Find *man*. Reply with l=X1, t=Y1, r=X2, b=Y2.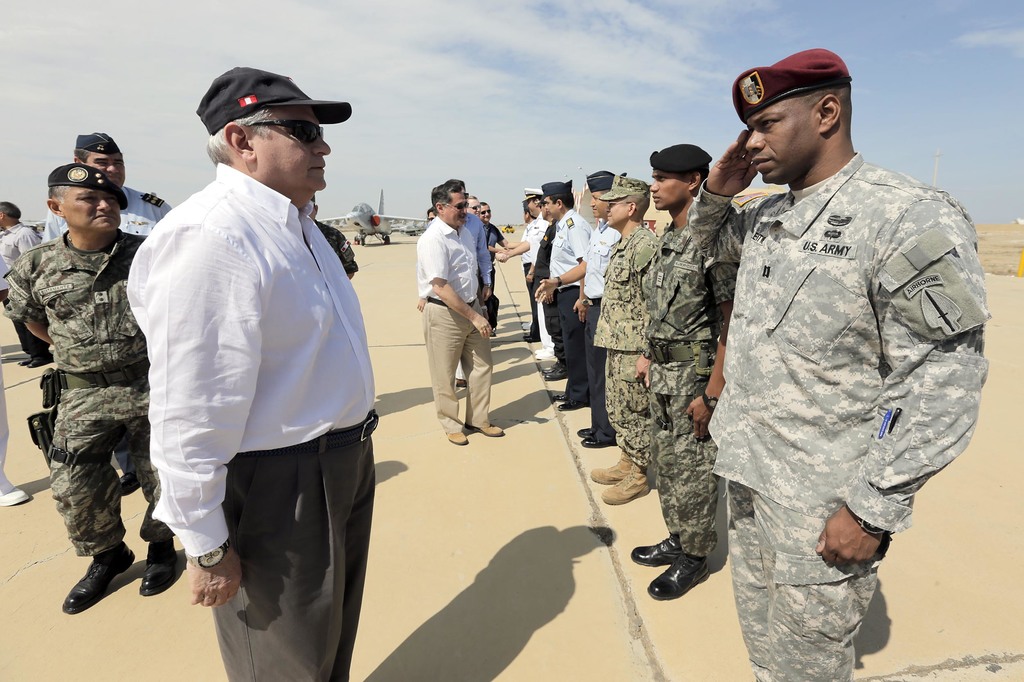
l=124, t=65, r=387, b=681.
